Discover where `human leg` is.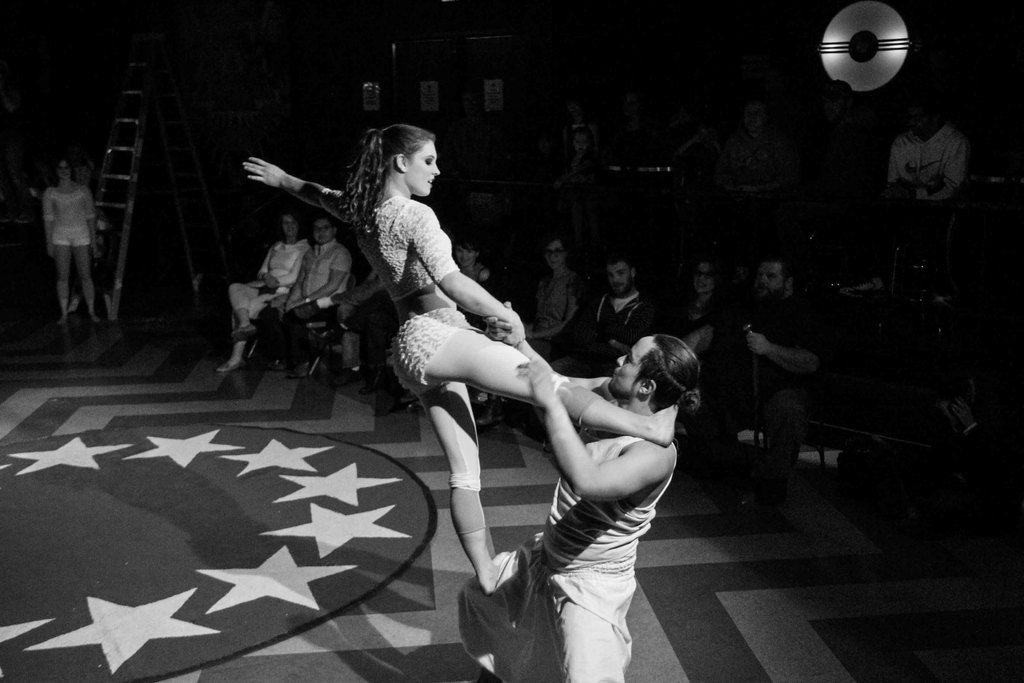
Discovered at Rect(412, 348, 500, 608).
